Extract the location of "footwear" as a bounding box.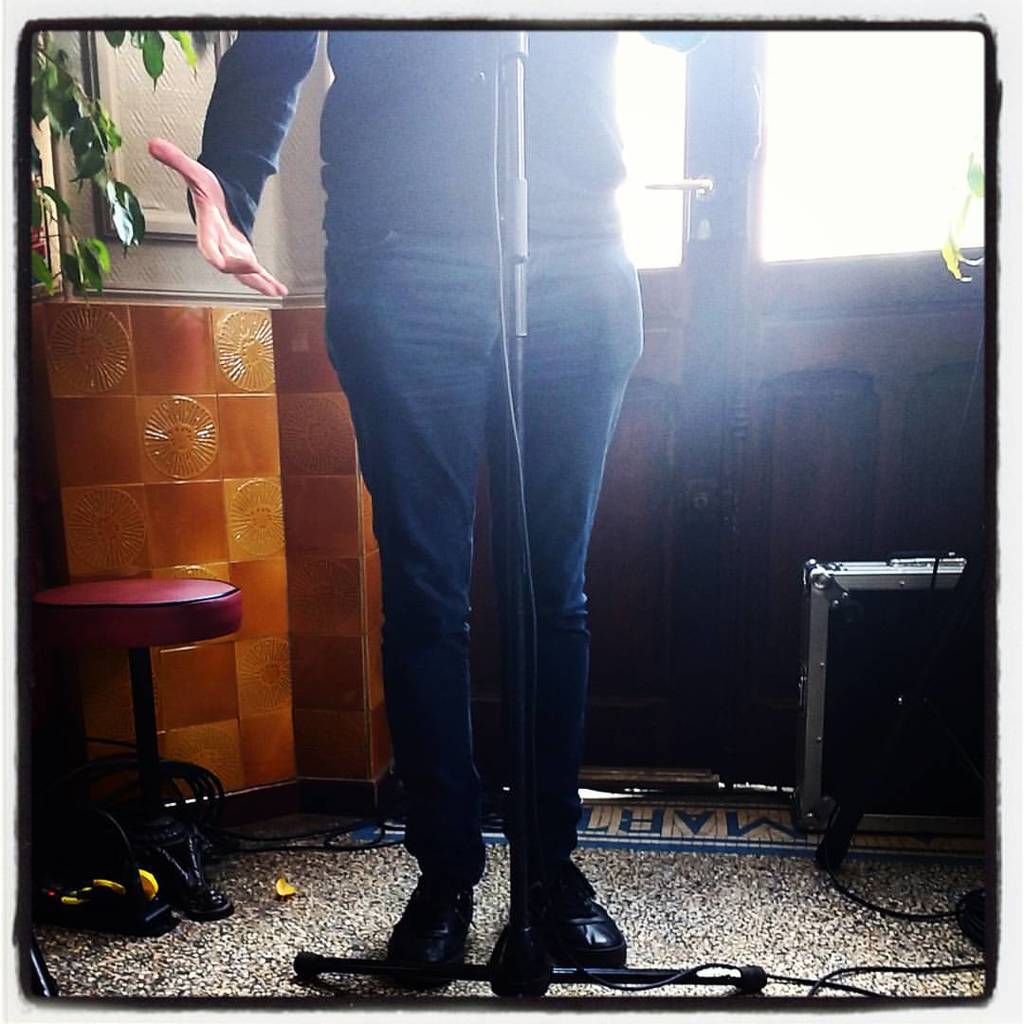
535, 892, 623, 974.
